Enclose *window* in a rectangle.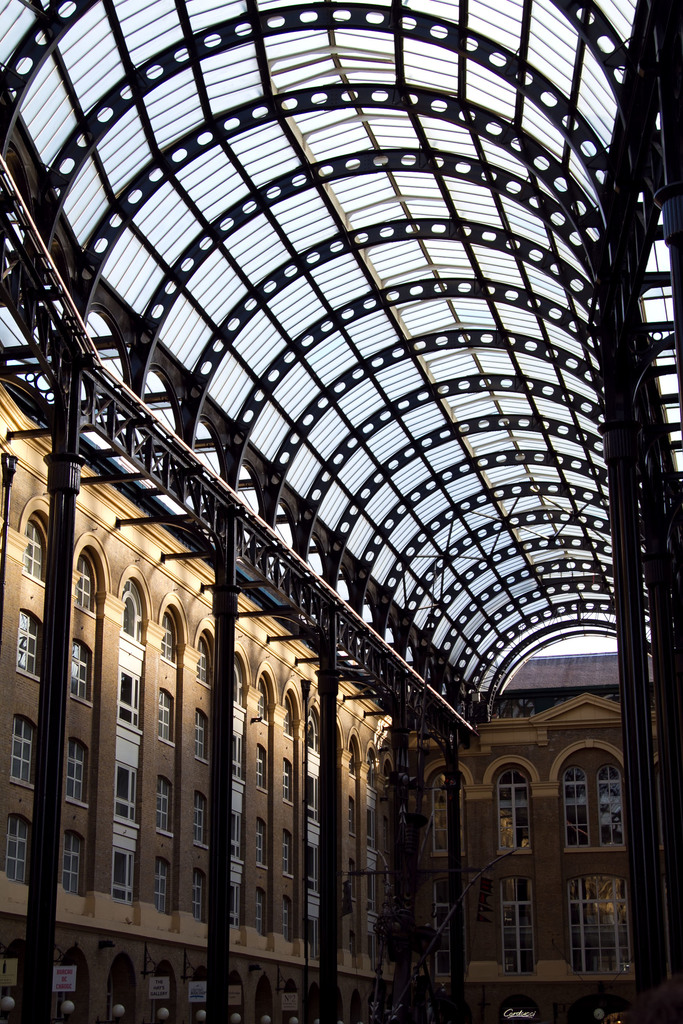
<bbox>564, 765, 628, 873</bbox>.
